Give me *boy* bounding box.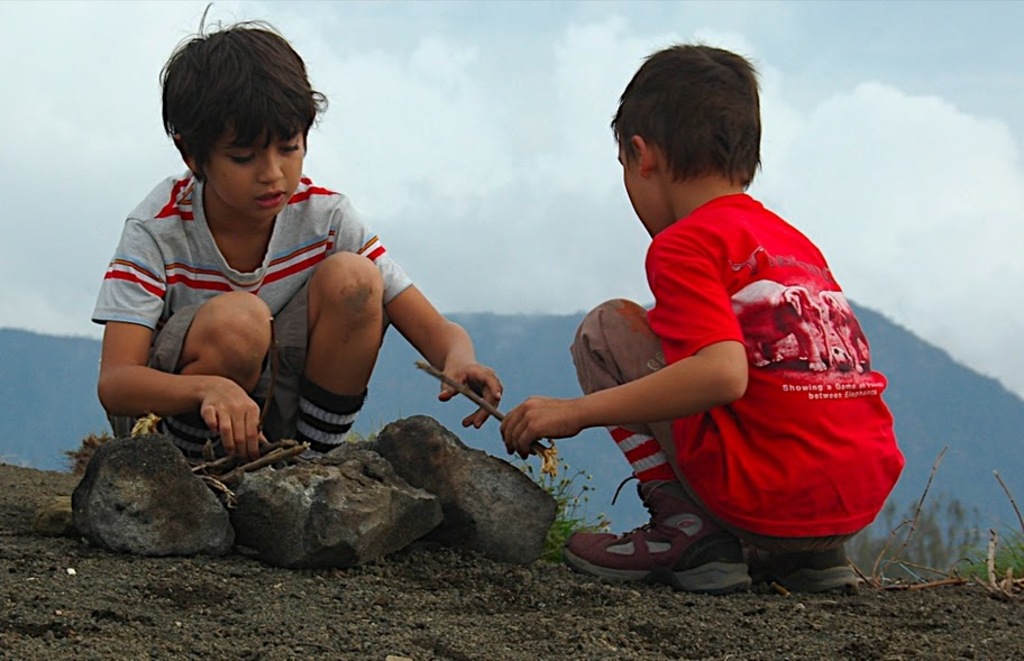
pyautogui.locateOnScreen(88, 0, 504, 470).
